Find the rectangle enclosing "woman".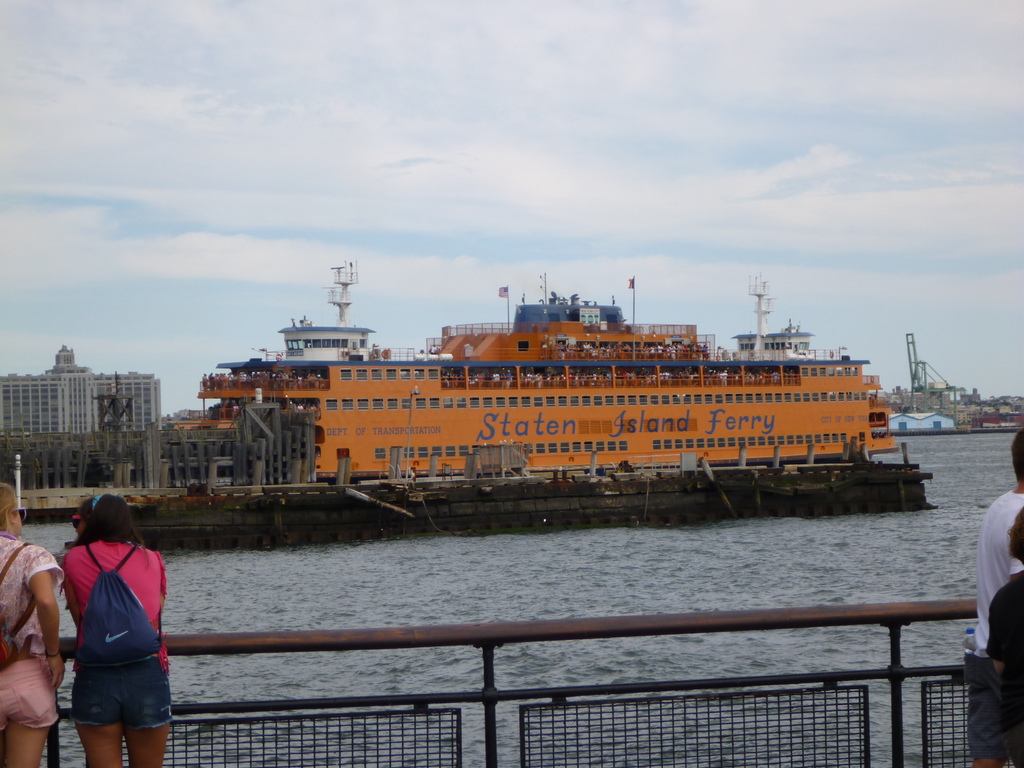
[38,484,172,767].
